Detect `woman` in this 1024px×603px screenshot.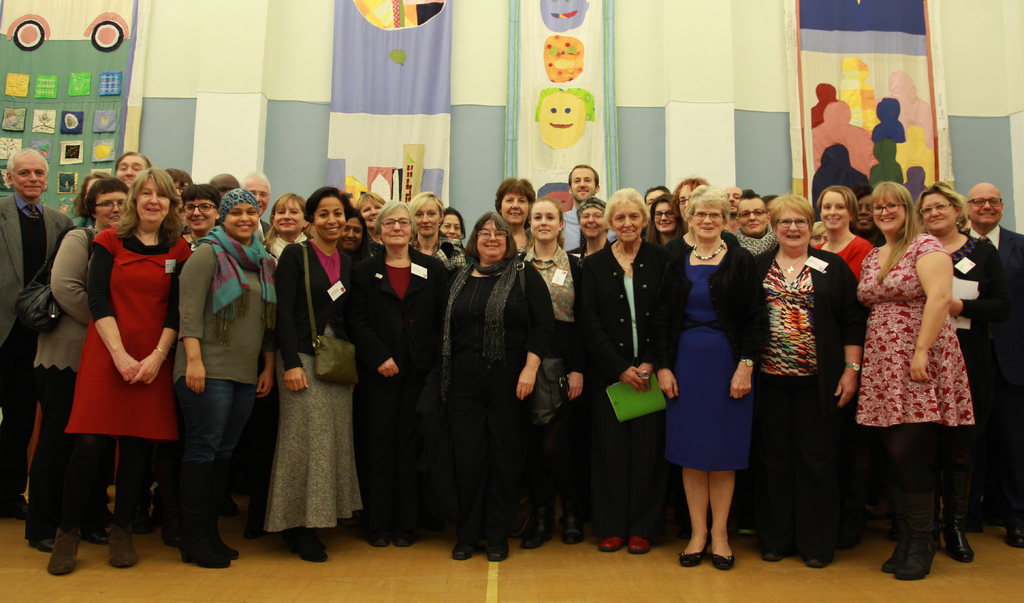
Detection: x1=573, y1=186, x2=678, y2=558.
